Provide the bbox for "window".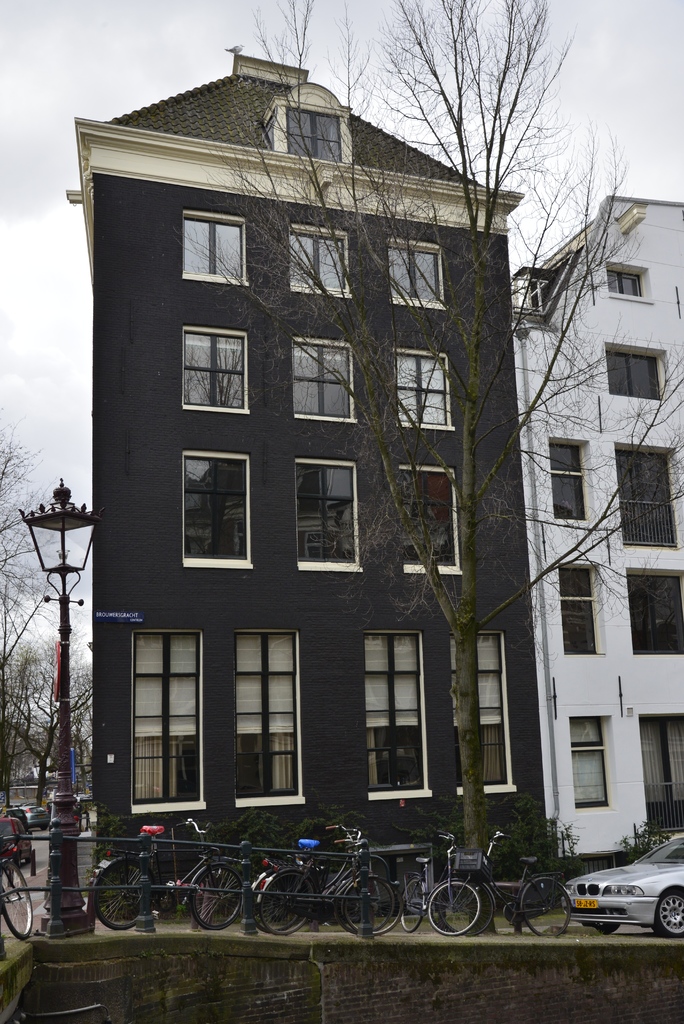
detection(277, 77, 355, 161).
